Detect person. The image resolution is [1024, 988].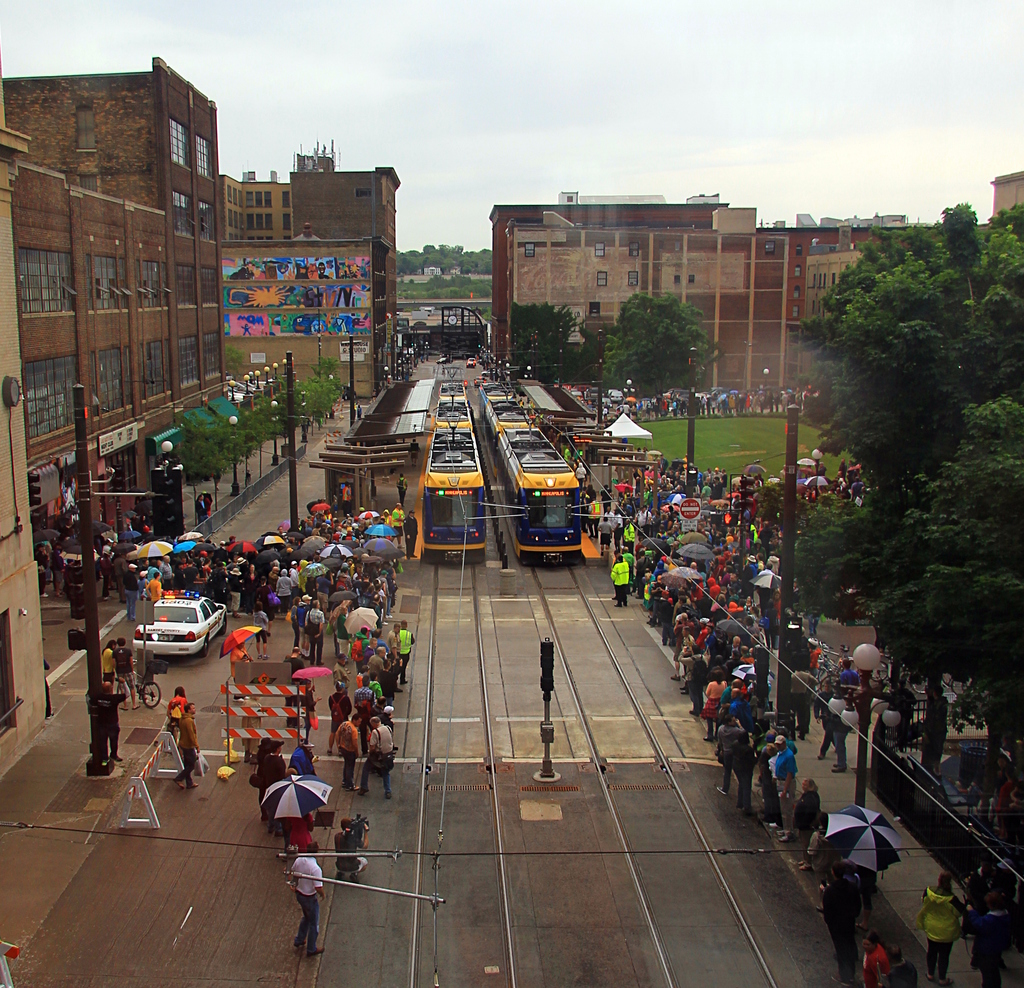
Rect(806, 811, 840, 911).
